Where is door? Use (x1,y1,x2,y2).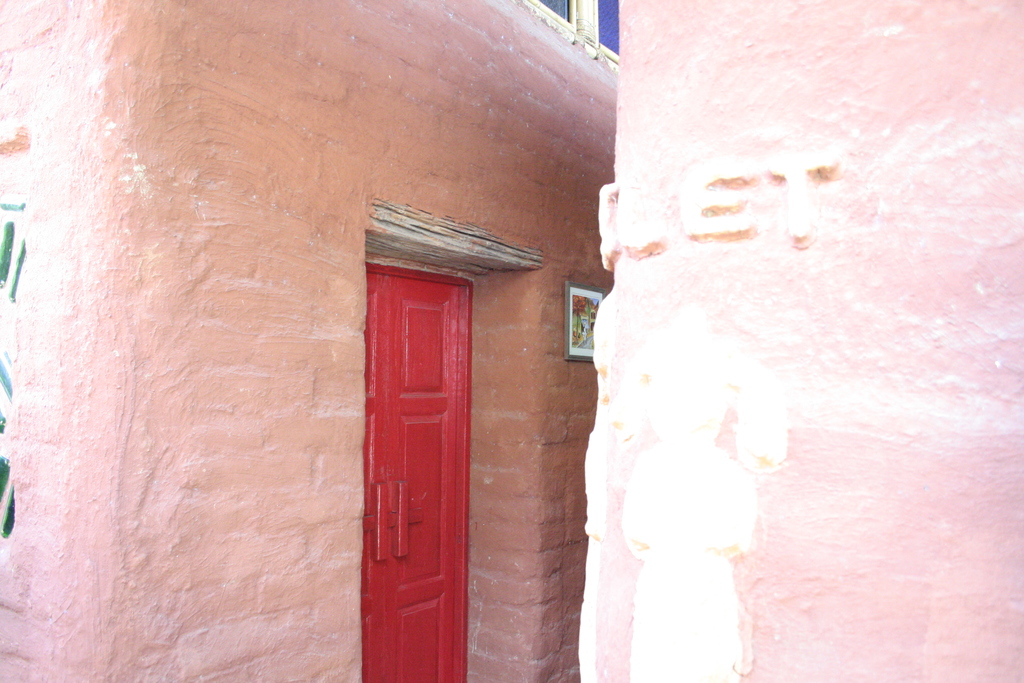
(371,226,488,657).
